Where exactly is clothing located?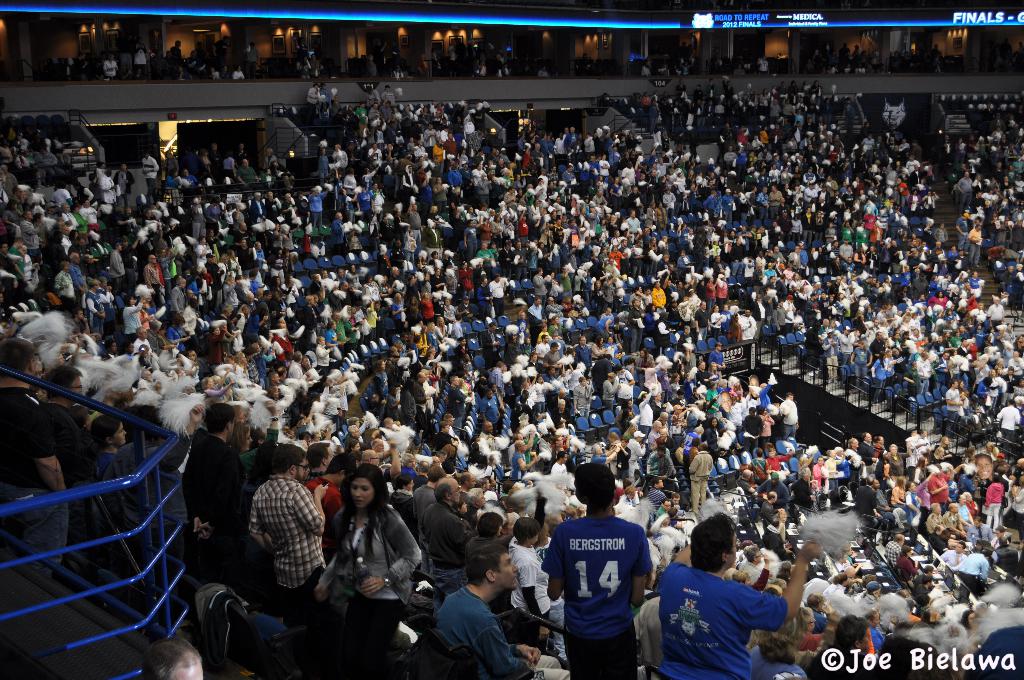
Its bounding box is {"x1": 465, "y1": 114, "x2": 474, "y2": 129}.
